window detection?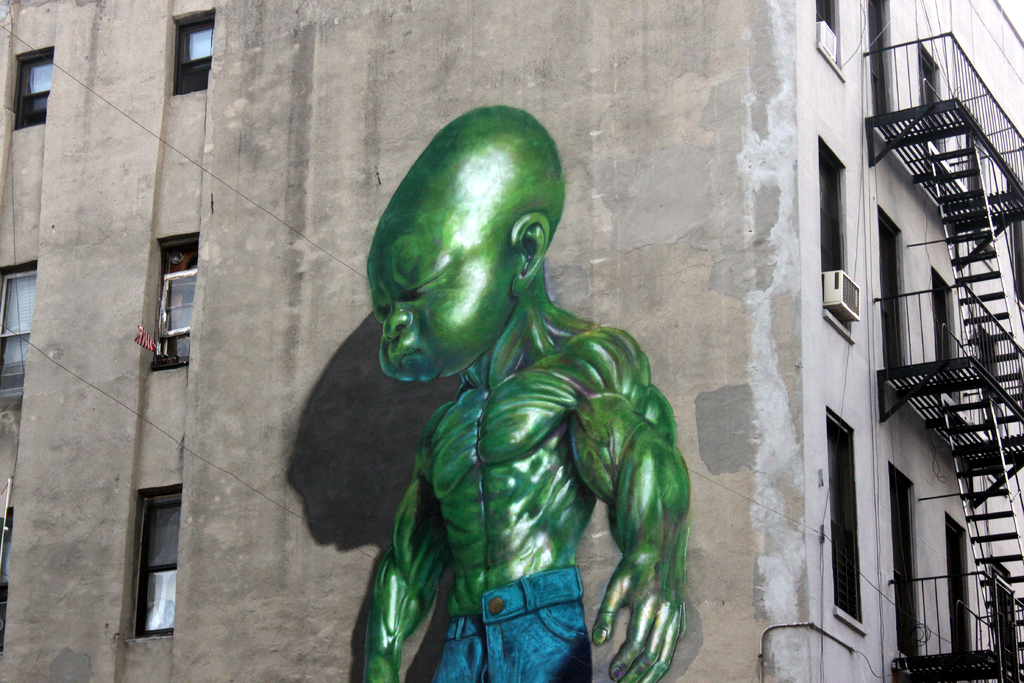
<bbox>0, 525, 11, 654</bbox>
